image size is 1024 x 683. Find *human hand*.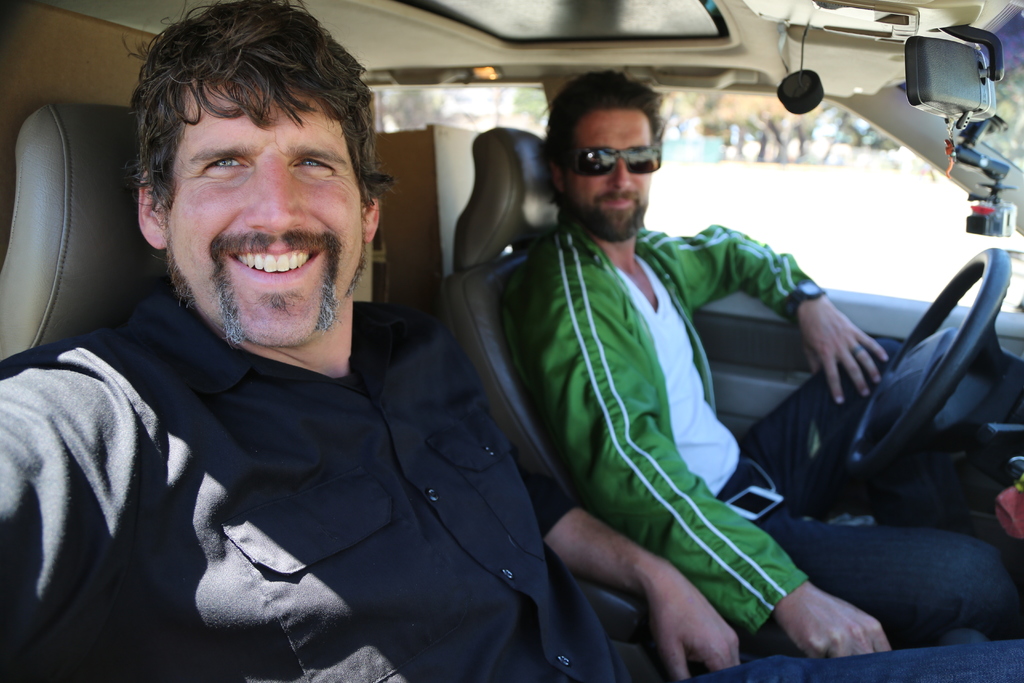
(800,292,892,408).
